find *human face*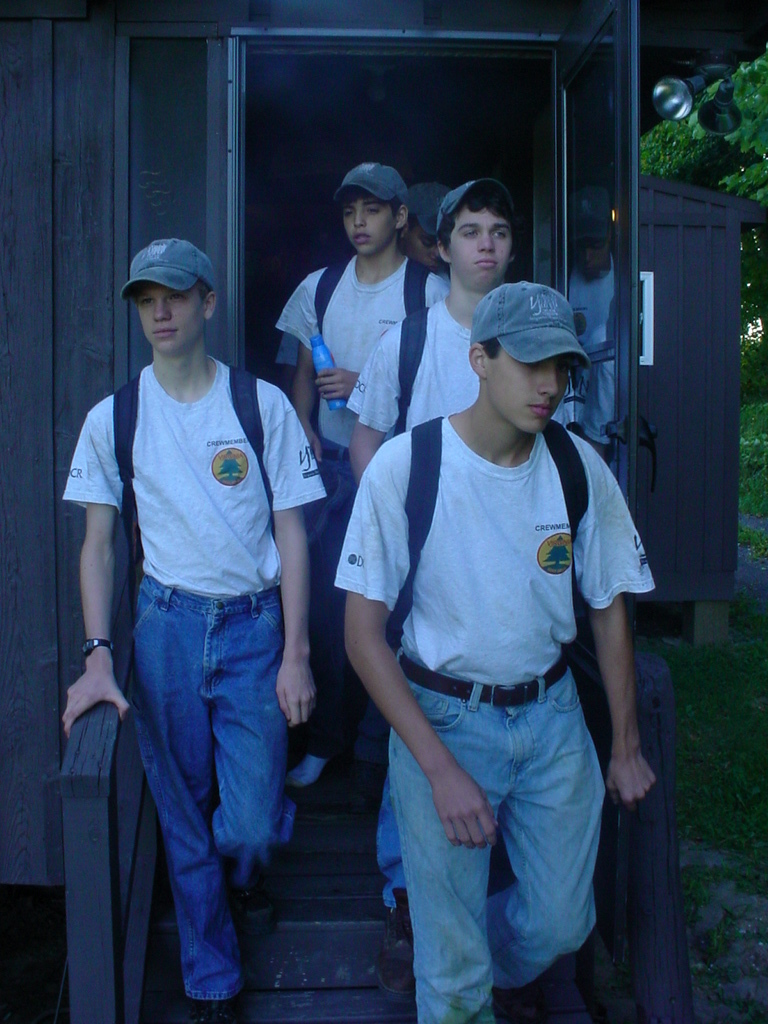
box(338, 196, 393, 258)
